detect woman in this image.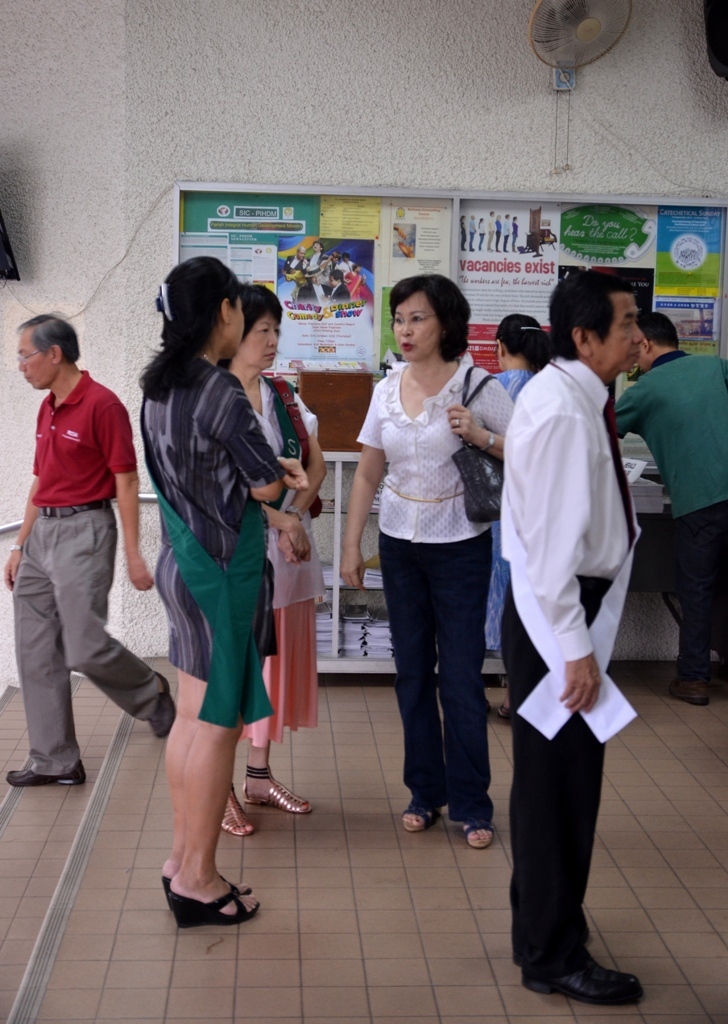
Detection: (478,306,565,718).
